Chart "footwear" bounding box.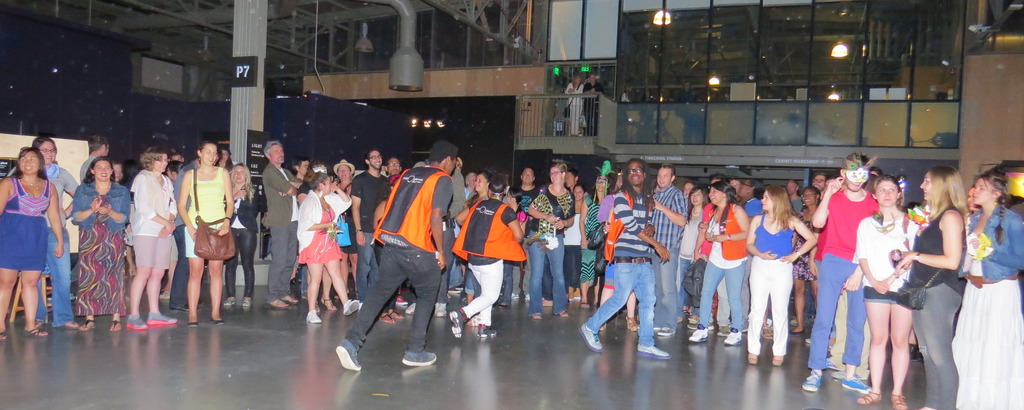
Charted: {"left": 748, "top": 349, "right": 753, "bottom": 367}.
